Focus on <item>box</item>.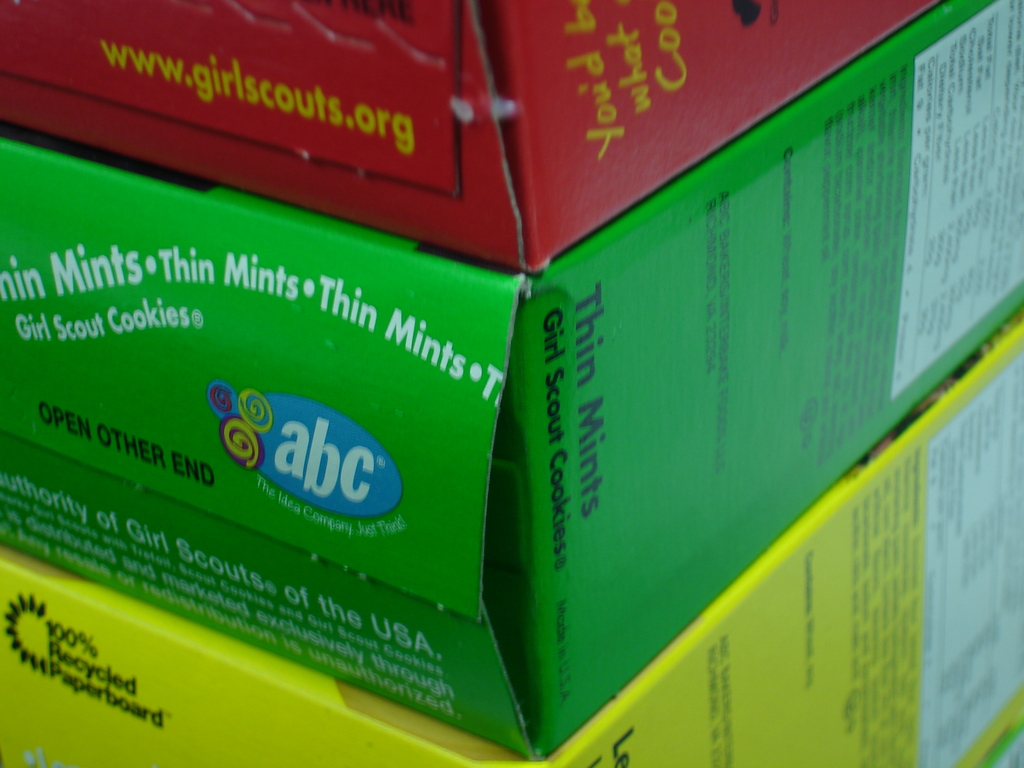
Focused at box(0, 0, 1023, 764).
